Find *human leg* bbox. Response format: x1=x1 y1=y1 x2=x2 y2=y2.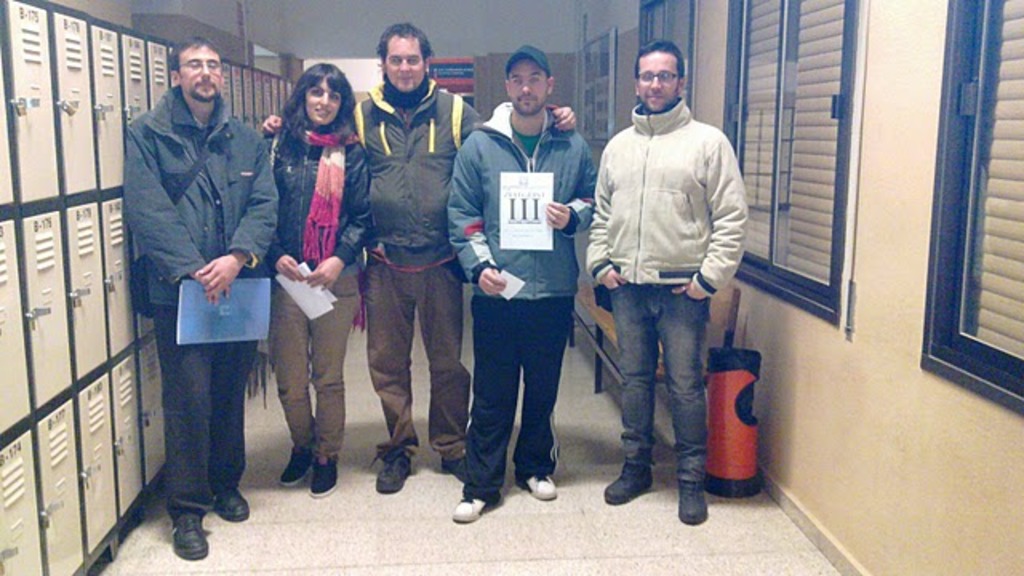
x1=451 y1=278 x2=523 y2=520.
